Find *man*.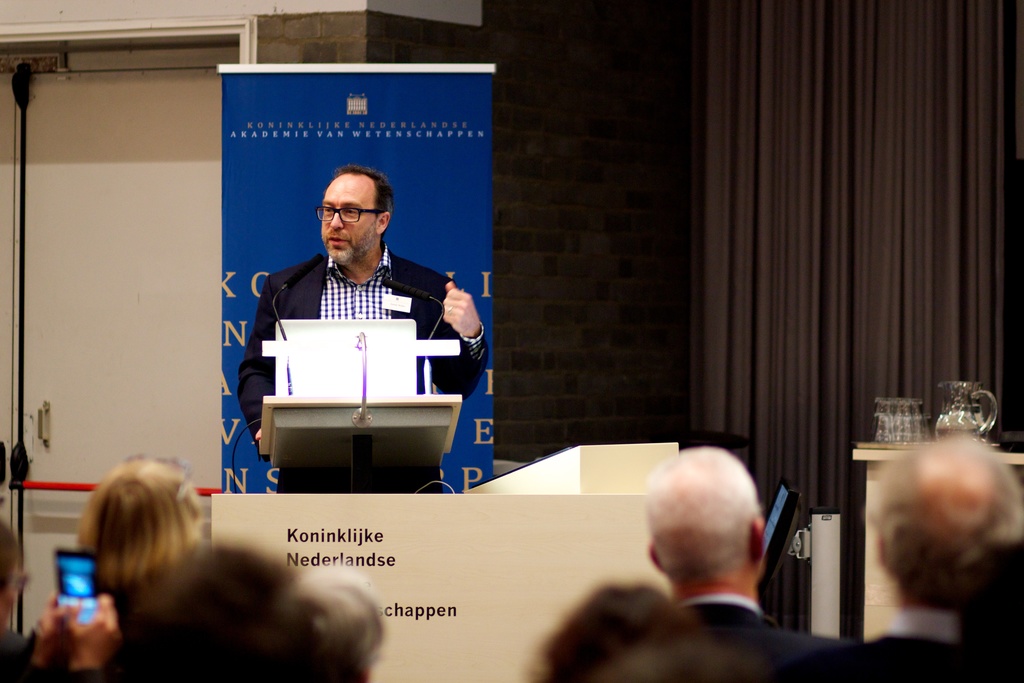
<bbox>236, 156, 484, 448</bbox>.
